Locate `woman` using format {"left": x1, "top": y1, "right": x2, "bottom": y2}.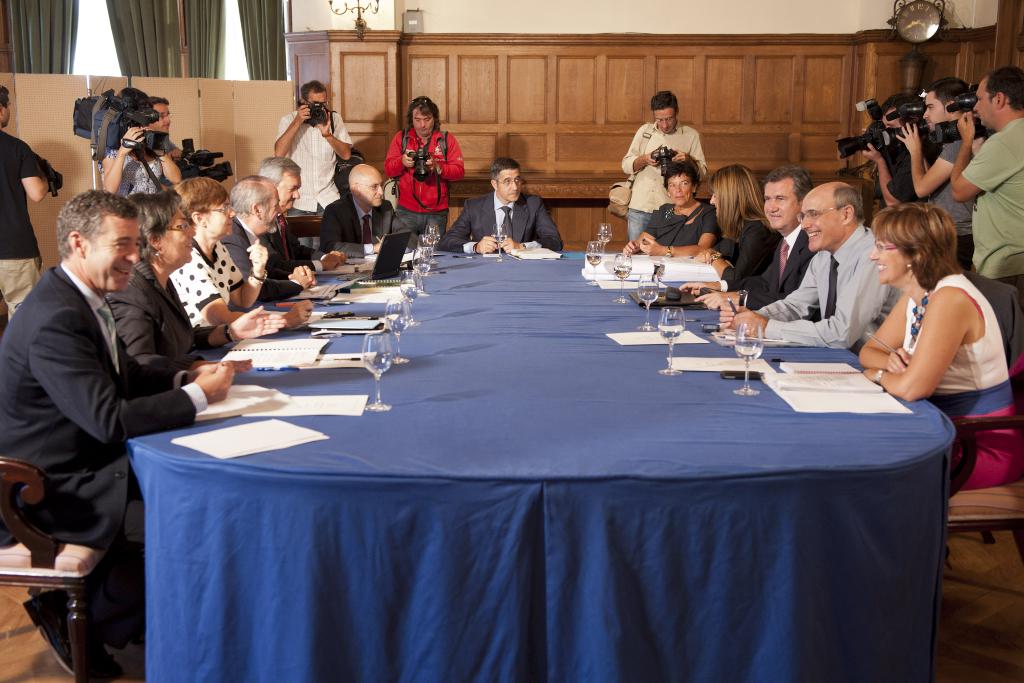
{"left": 104, "top": 187, "right": 287, "bottom": 372}.
